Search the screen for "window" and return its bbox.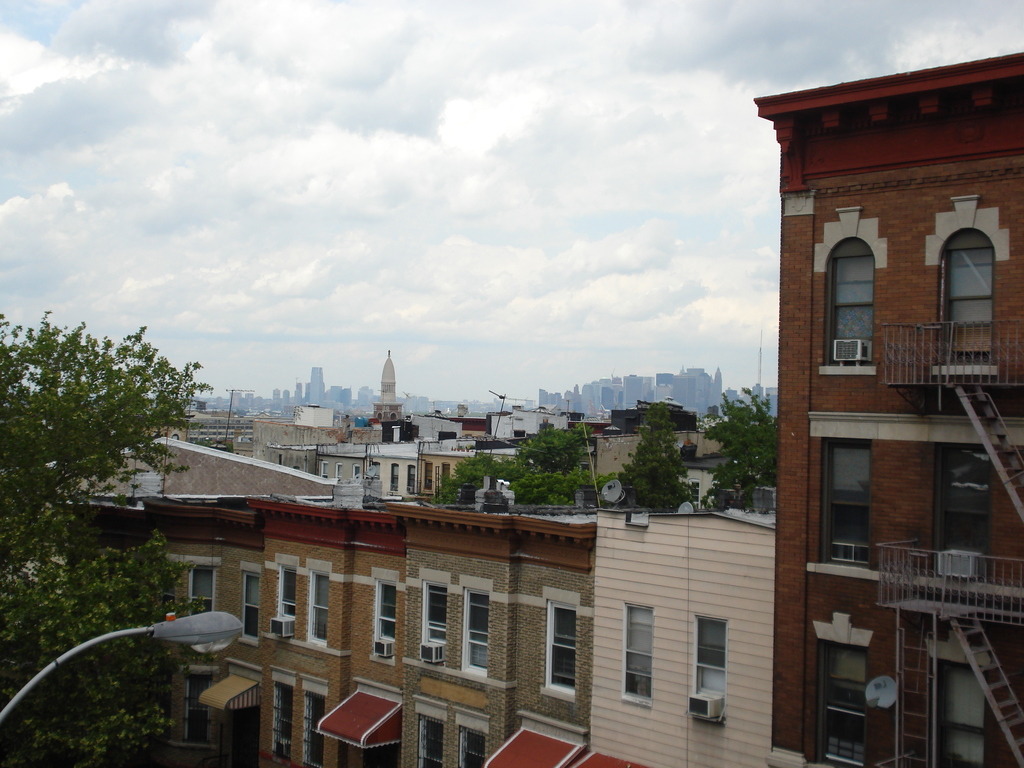
Found: BBox(264, 684, 292, 762).
